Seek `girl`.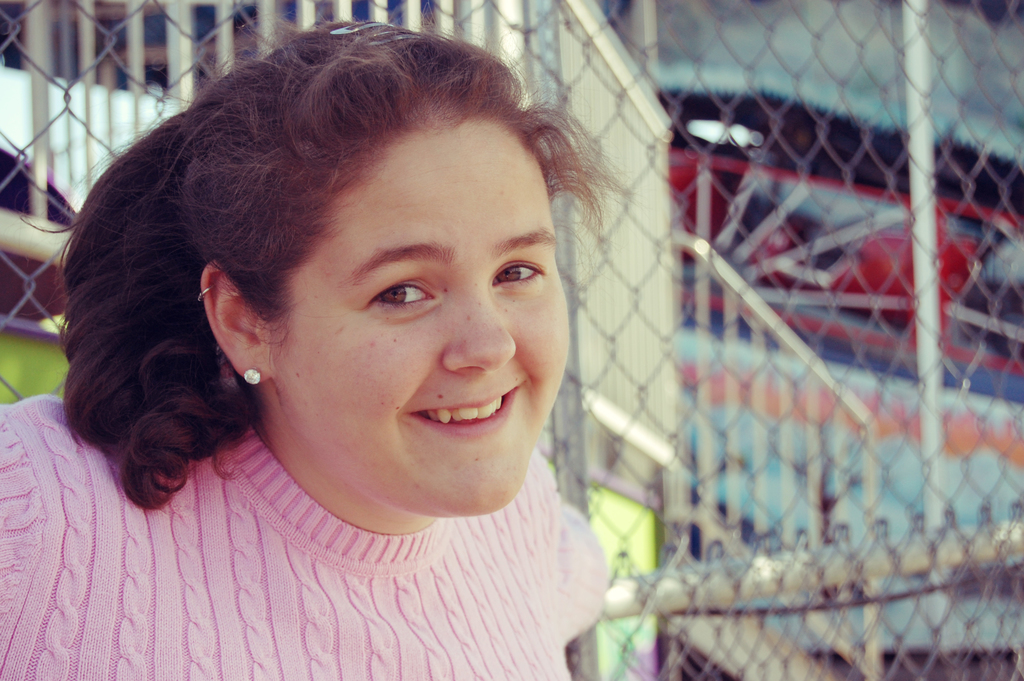
<bbox>0, 0, 640, 680</bbox>.
